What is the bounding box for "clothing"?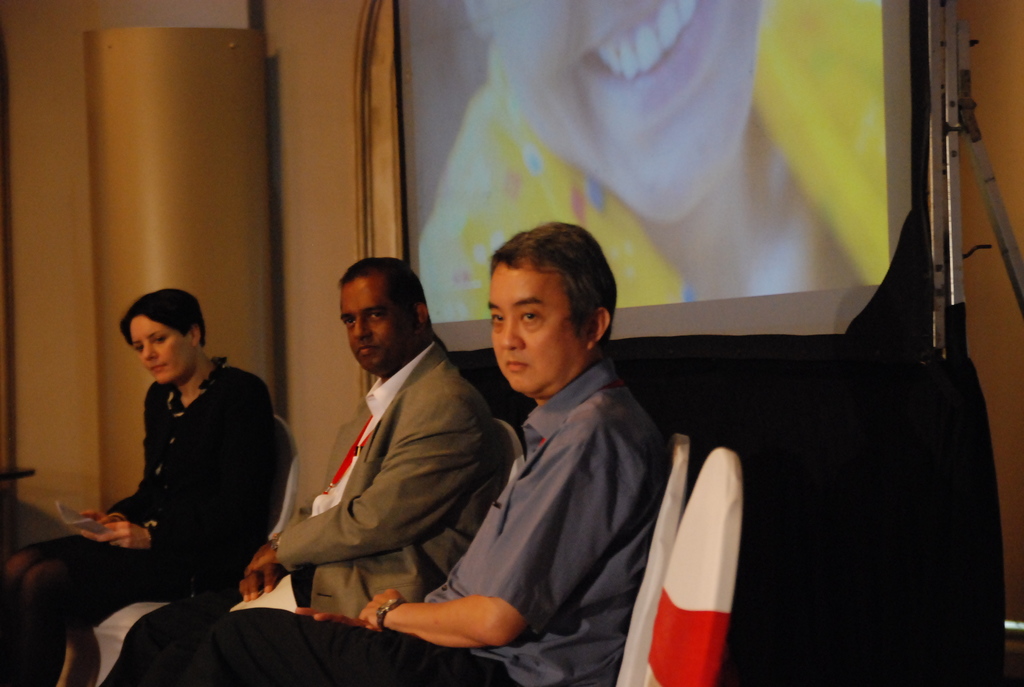
<region>108, 346, 486, 686</region>.
